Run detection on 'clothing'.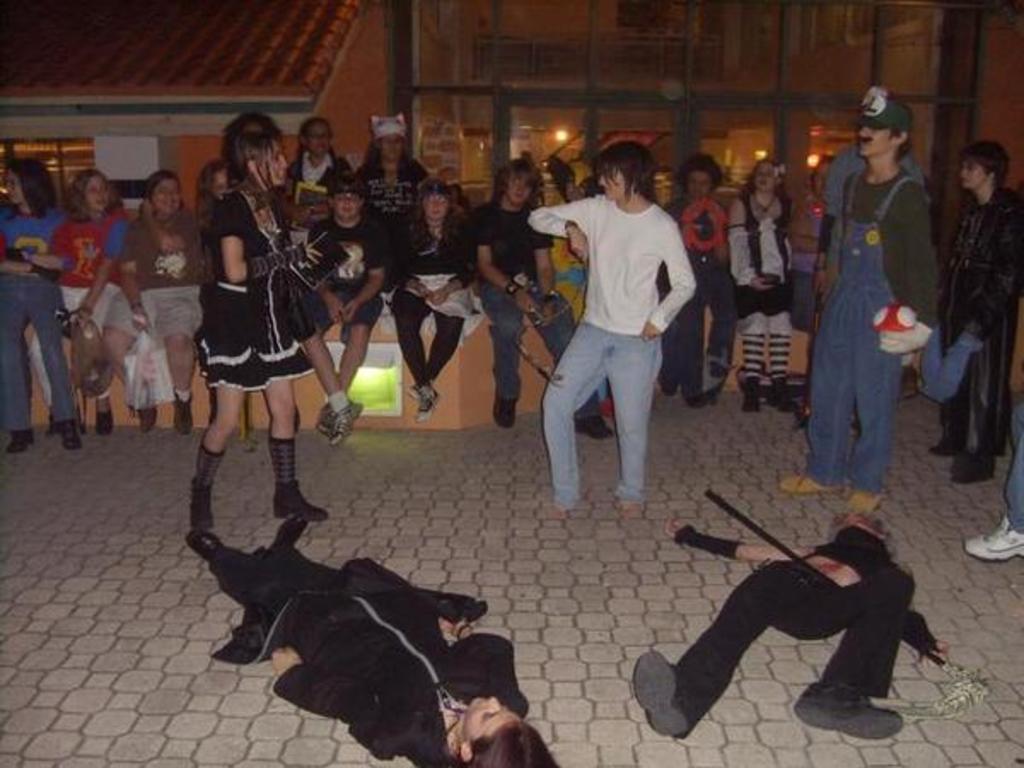
Result: 812:92:940:515.
